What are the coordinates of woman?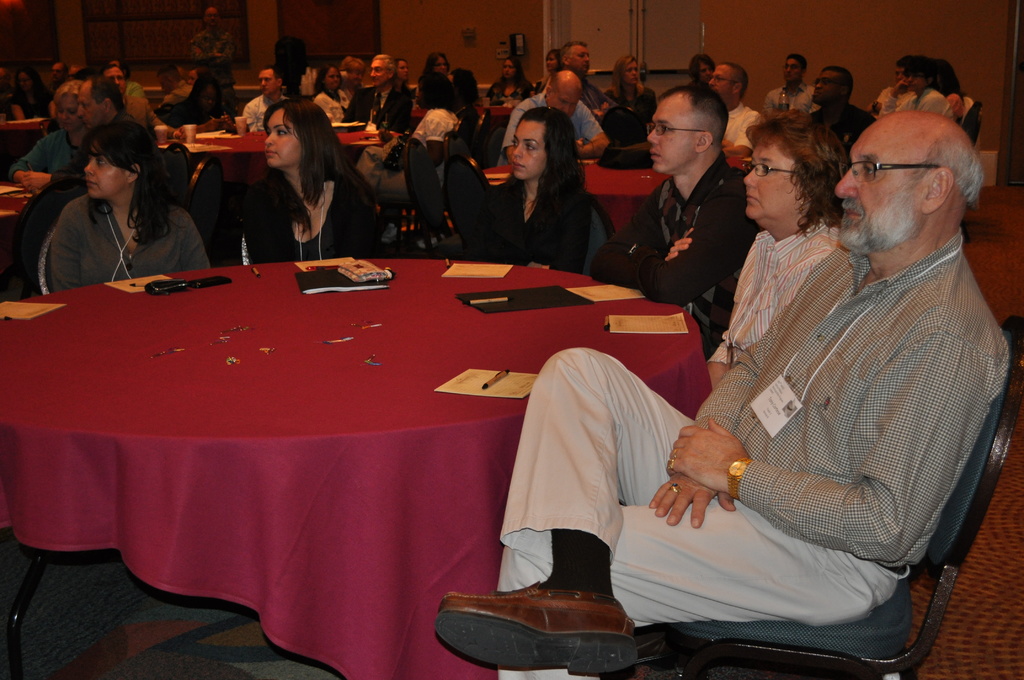
crop(226, 95, 390, 269).
